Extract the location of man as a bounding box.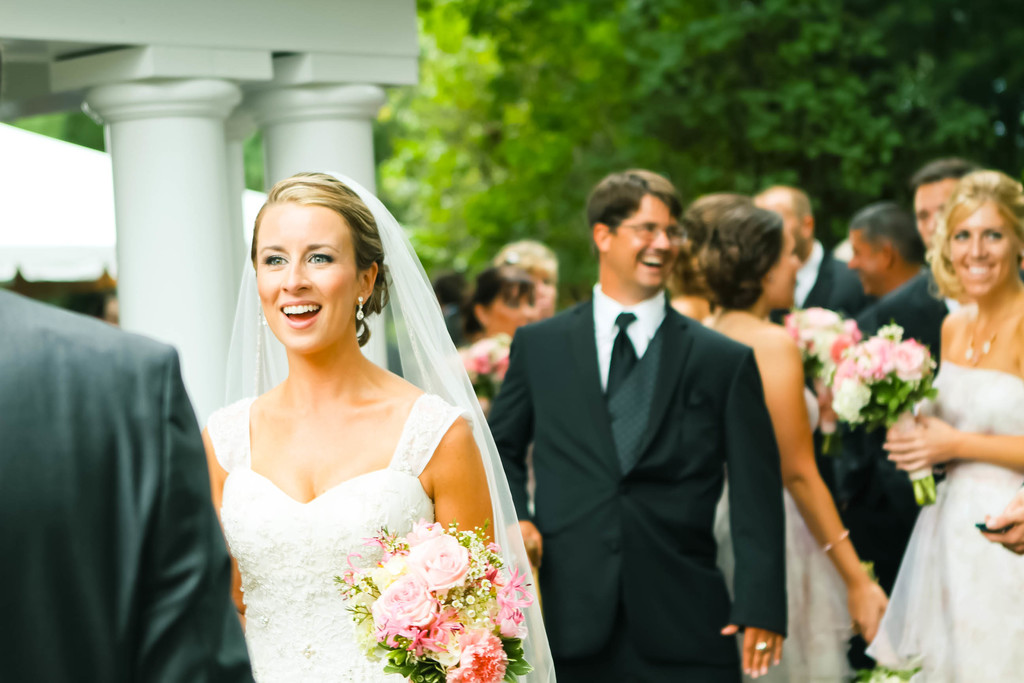
496,176,799,681.
